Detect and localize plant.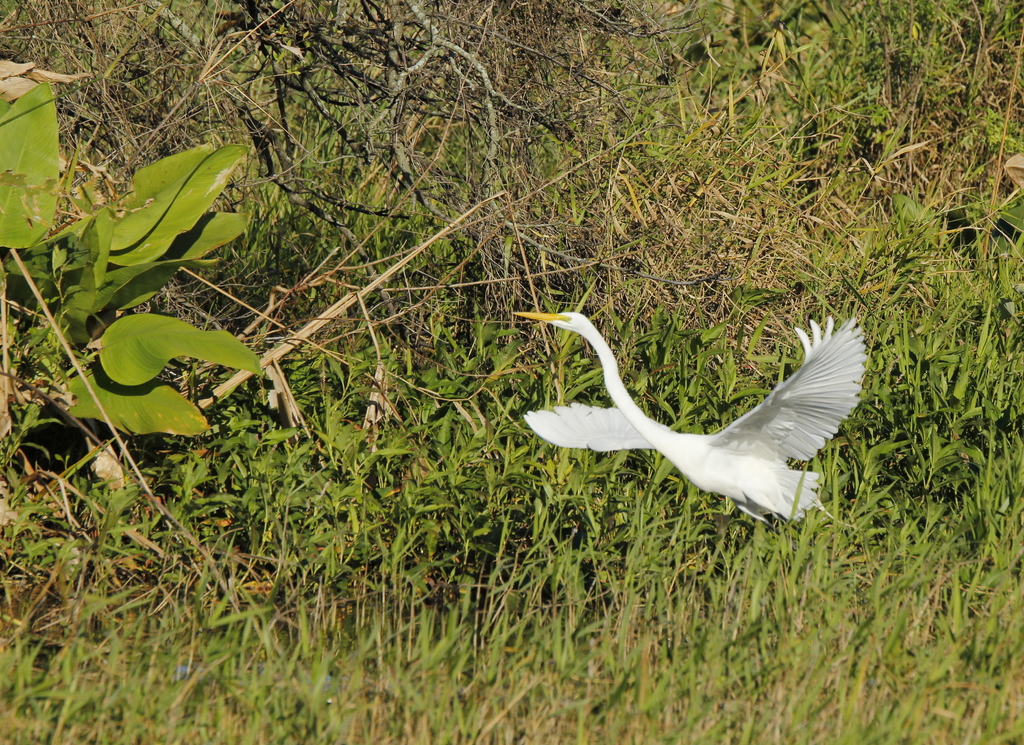
Localized at rect(17, 95, 289, 467).
